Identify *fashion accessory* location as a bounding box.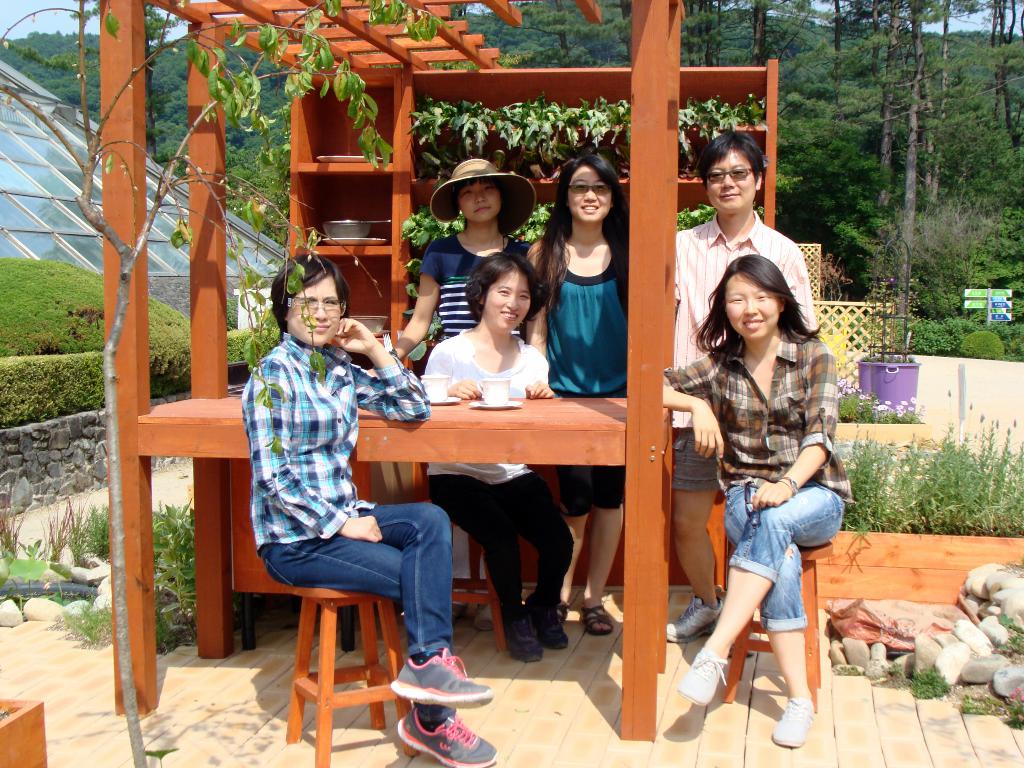
[384, 647, 493, 713].
